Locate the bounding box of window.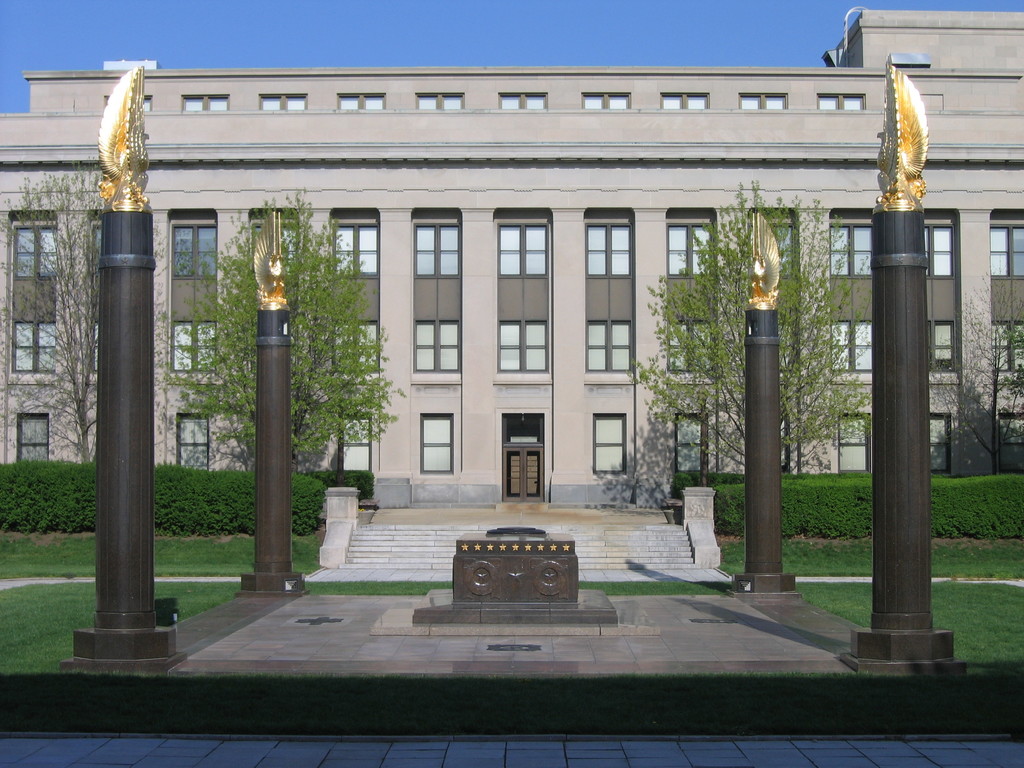
Bounding box: <bbox>929, 415, 953, 474</bbox>.
